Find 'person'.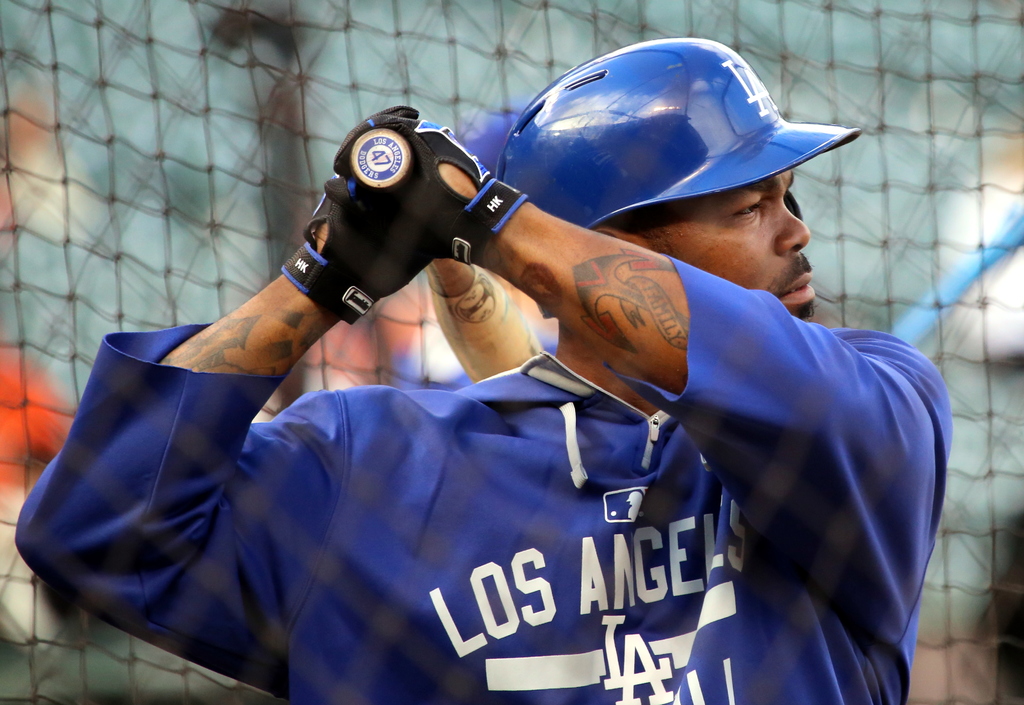
[left=125, top=54, right=933, bottom=702].
